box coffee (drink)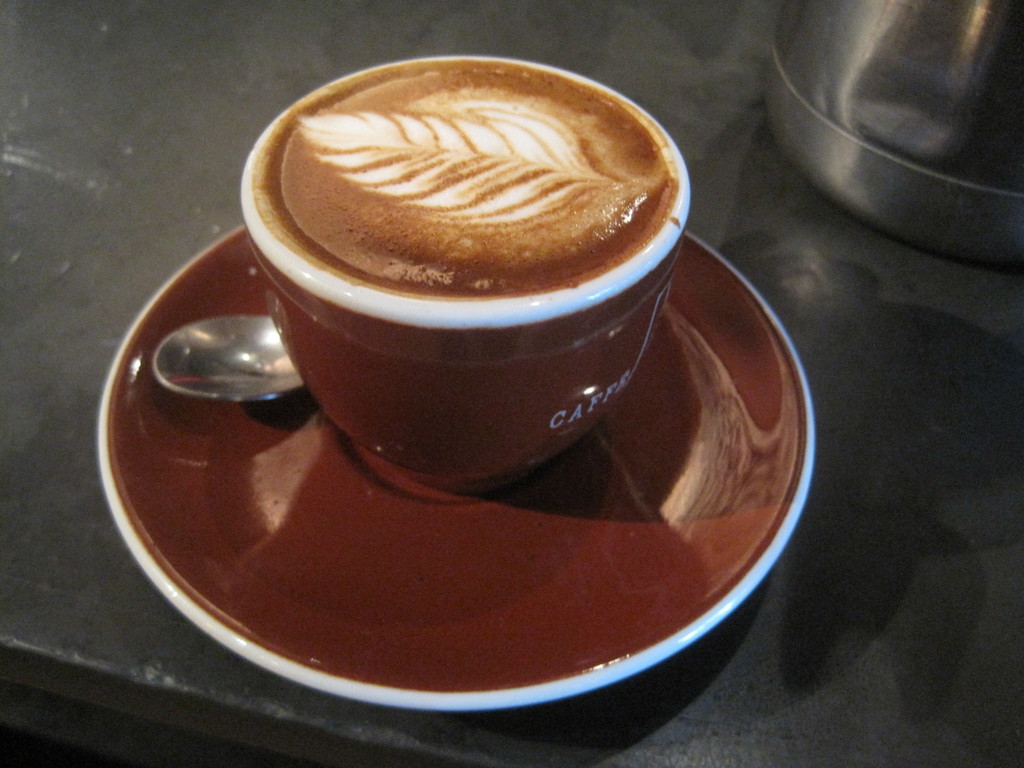
detection(250, 58, 684, 300)
